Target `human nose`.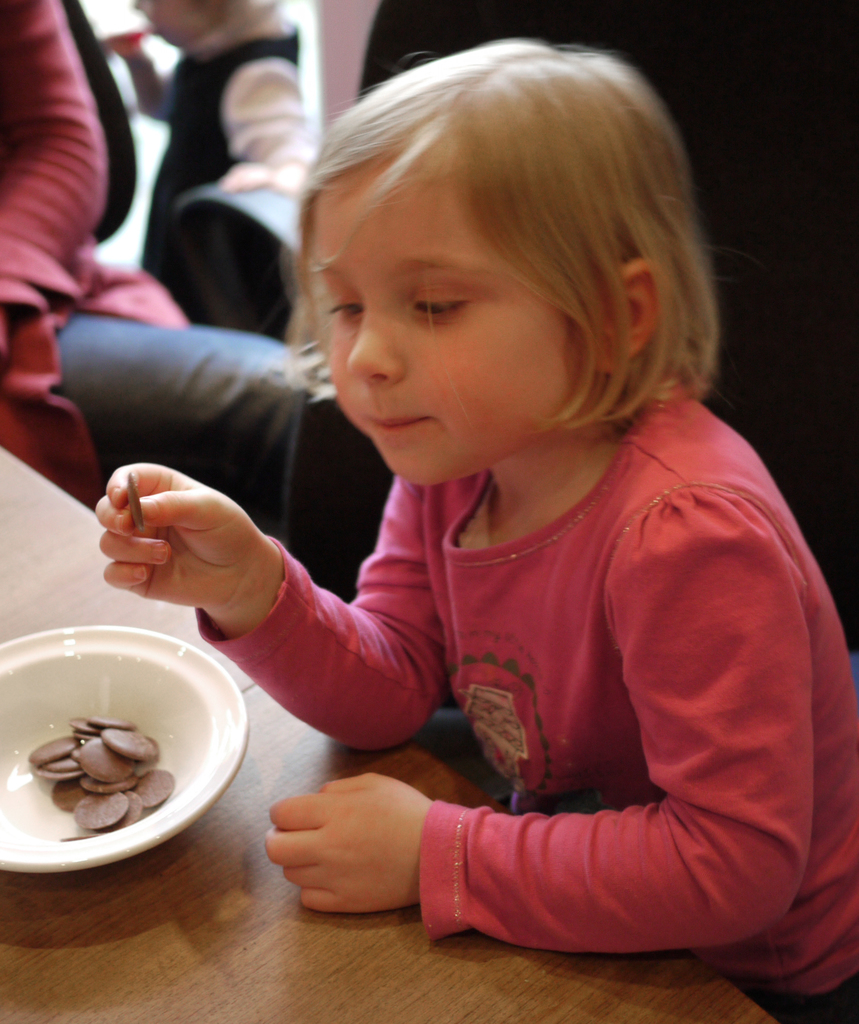
Target region: 345:302:409:393.
